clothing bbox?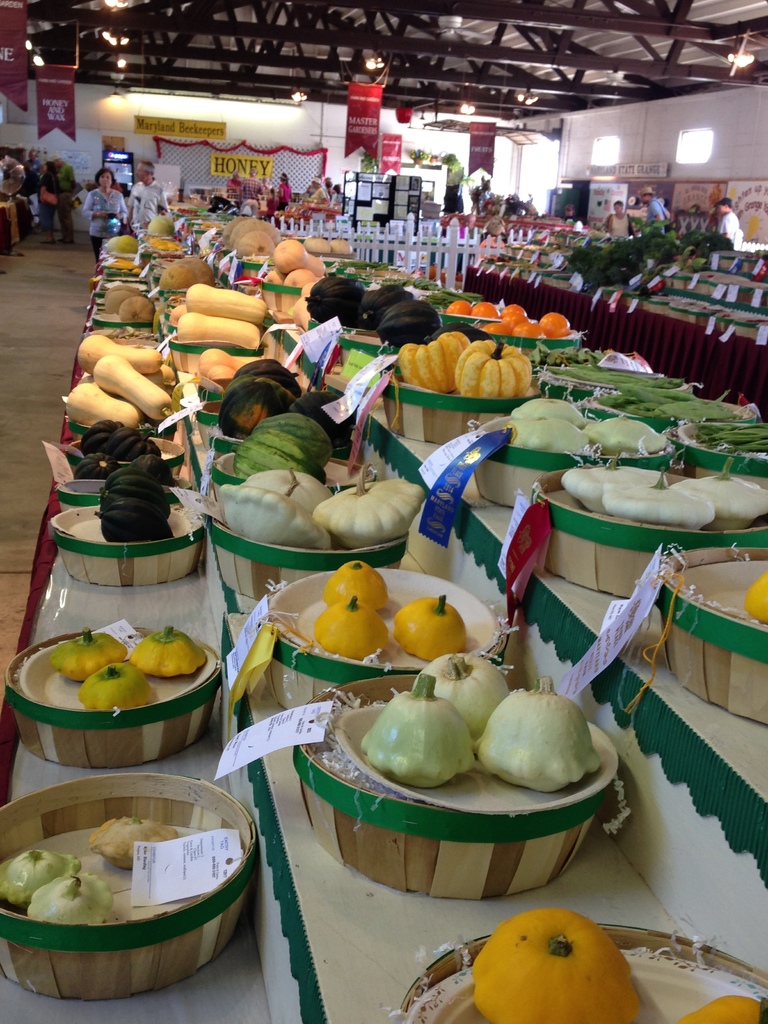
(left=26, top=158, right=50, bottom=191)
